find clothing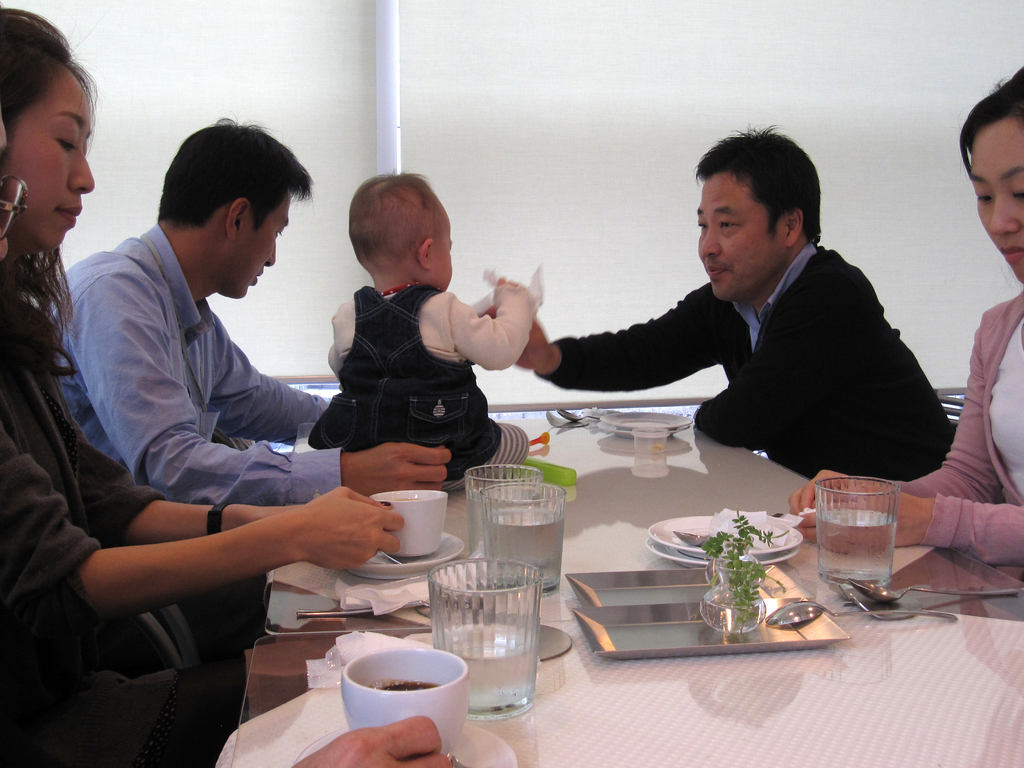
crop(35, 220, 342, 534)
